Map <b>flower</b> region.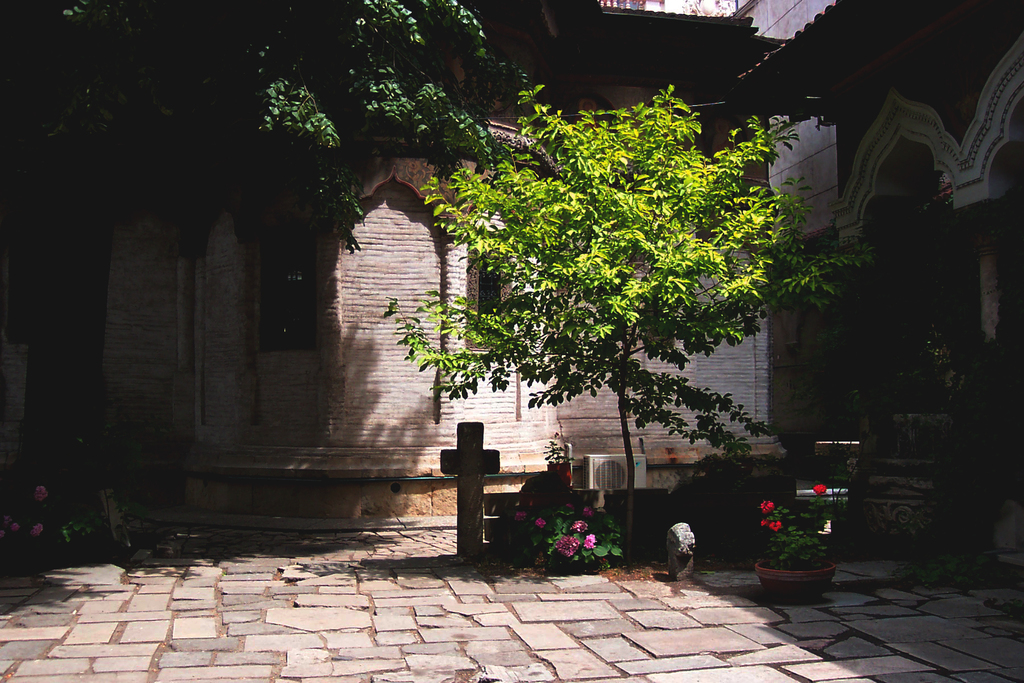
Mapped to <region>511, 514, 532, 525</region>.
